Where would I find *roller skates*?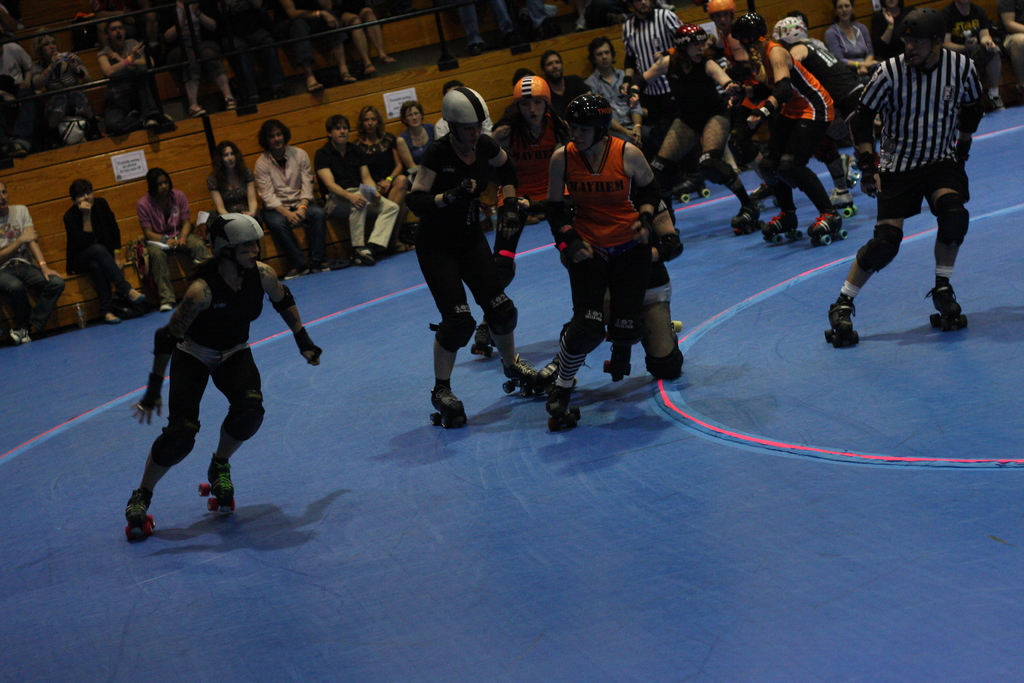
At (429, 383, 468, 429).
